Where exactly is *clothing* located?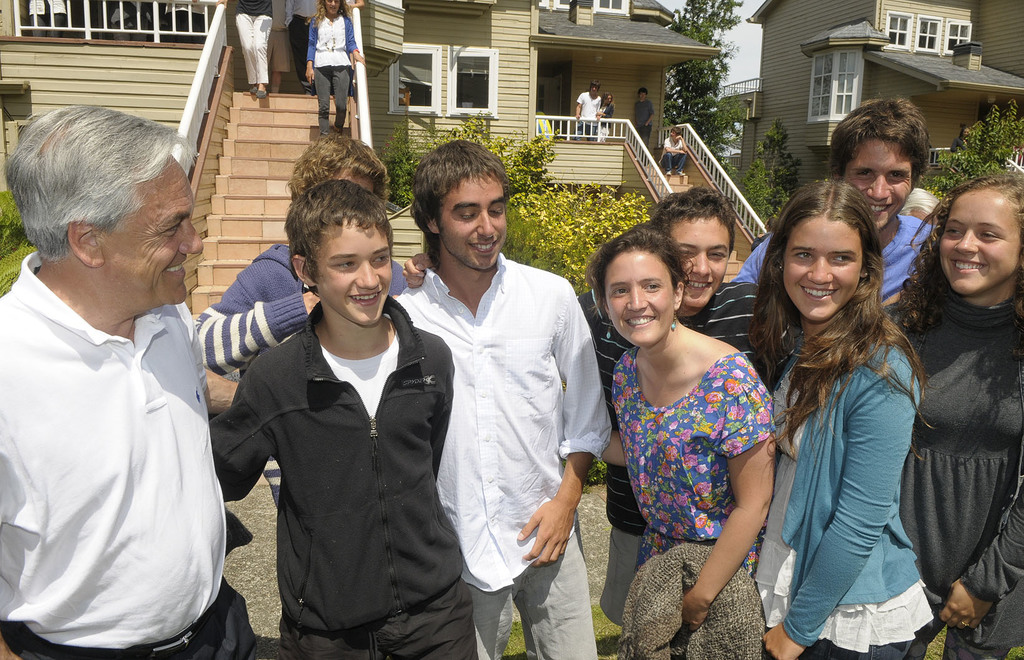
Its bounding box is bbox=(269, 0, 296, 81).
